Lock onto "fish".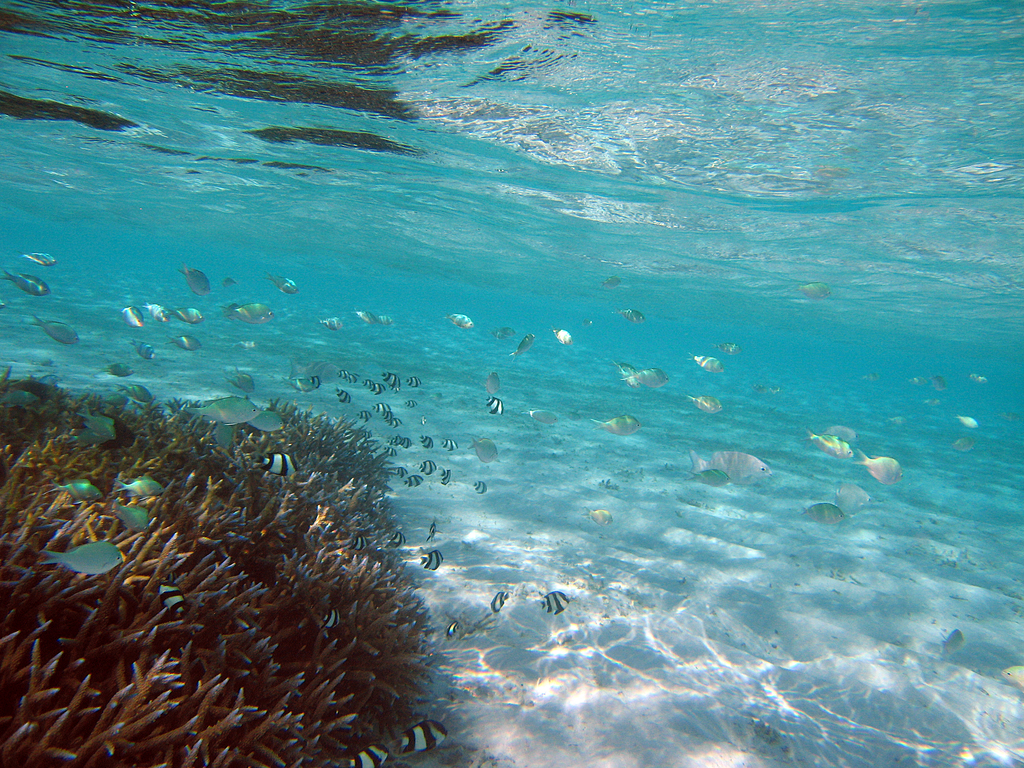
Locked: x1=796 y1=500 x2=845 y2=524.
